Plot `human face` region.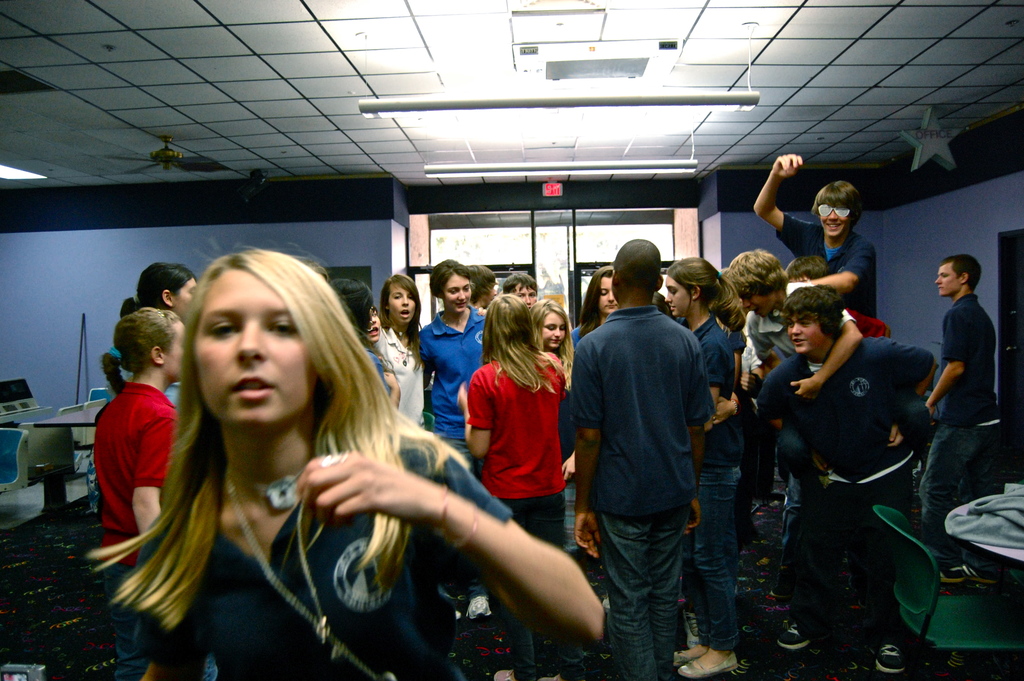
Plotted at (179, 279, 200, 324).
